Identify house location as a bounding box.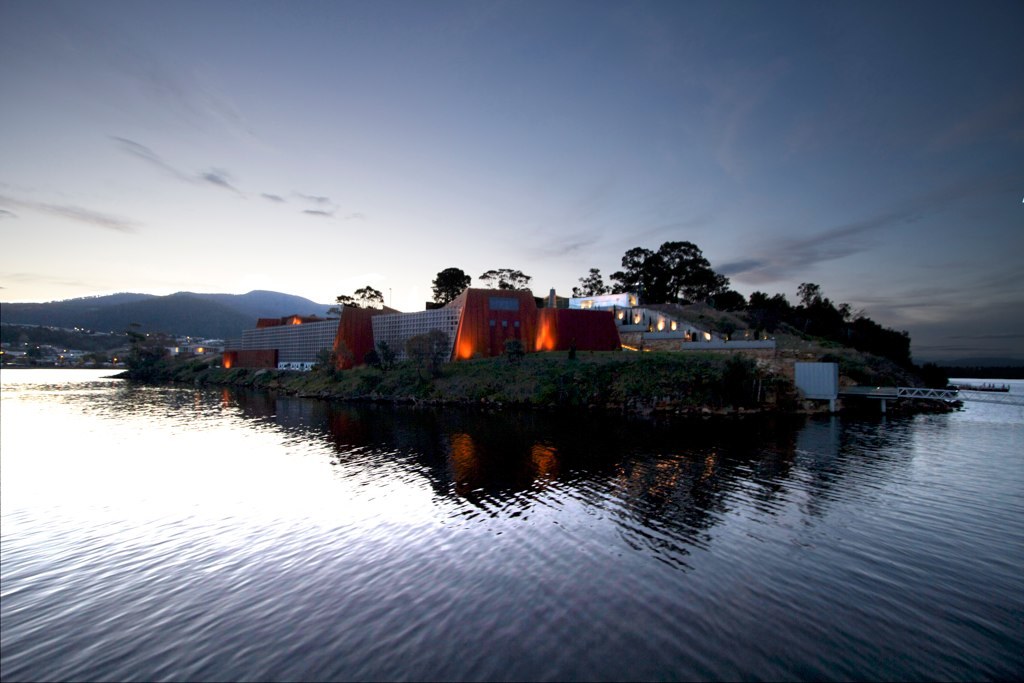
(435, 265, 634, 364).
